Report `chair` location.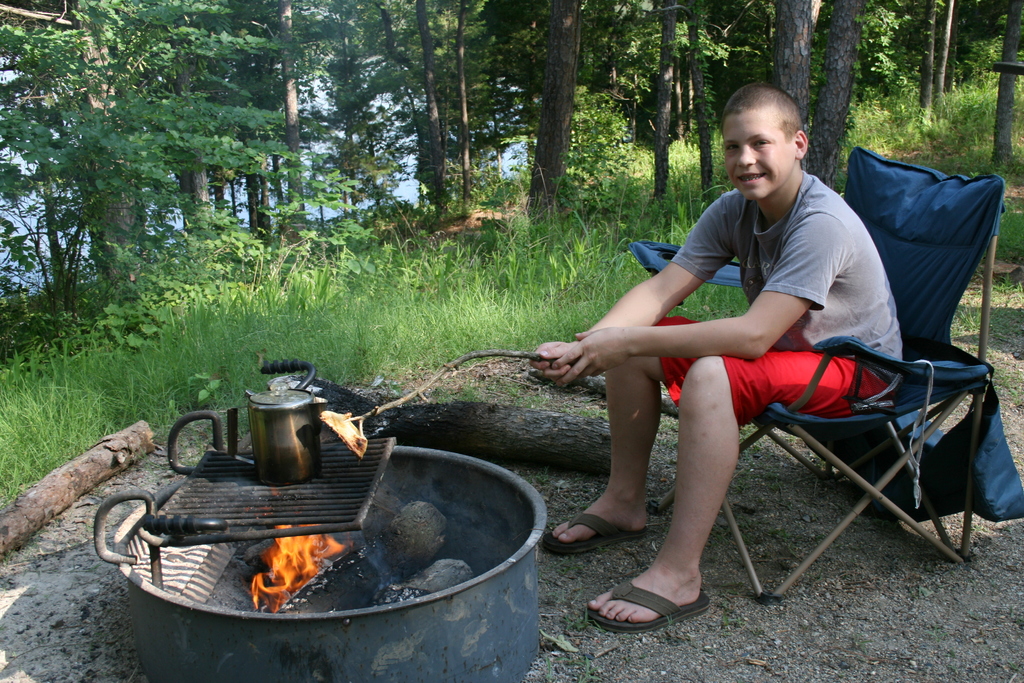
Report: pyautogui.locateOnScreen(647, 141, 1023, 608).
